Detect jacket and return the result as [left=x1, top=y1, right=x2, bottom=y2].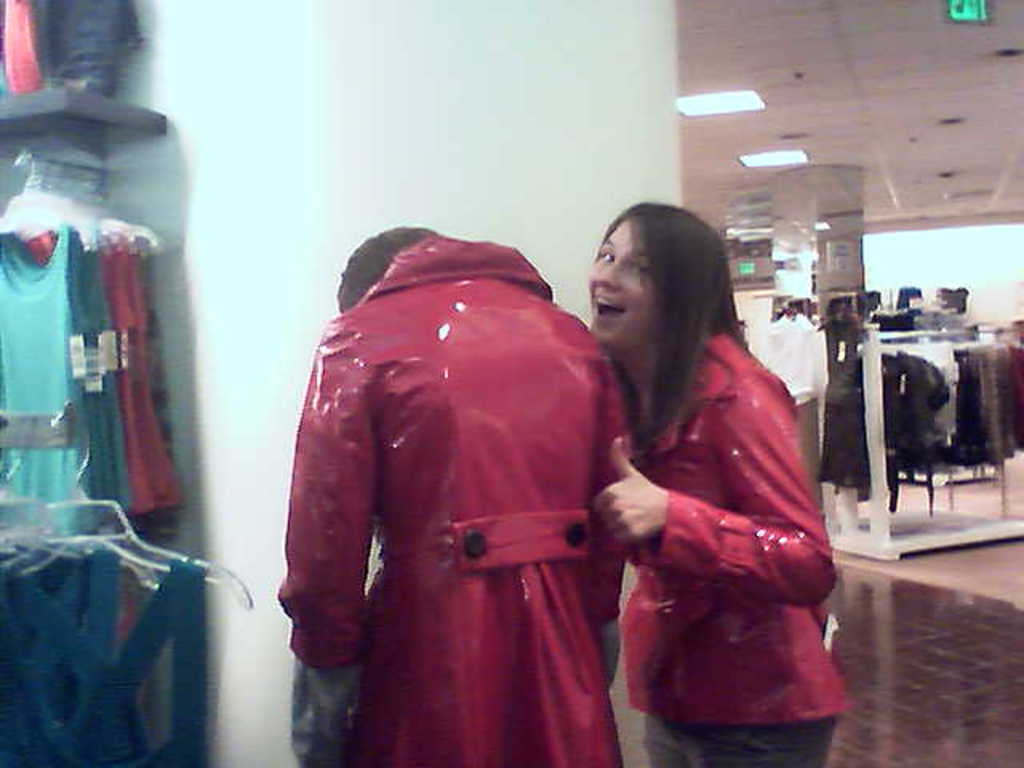
[left=274, top=187, right=629, bottom=754].
